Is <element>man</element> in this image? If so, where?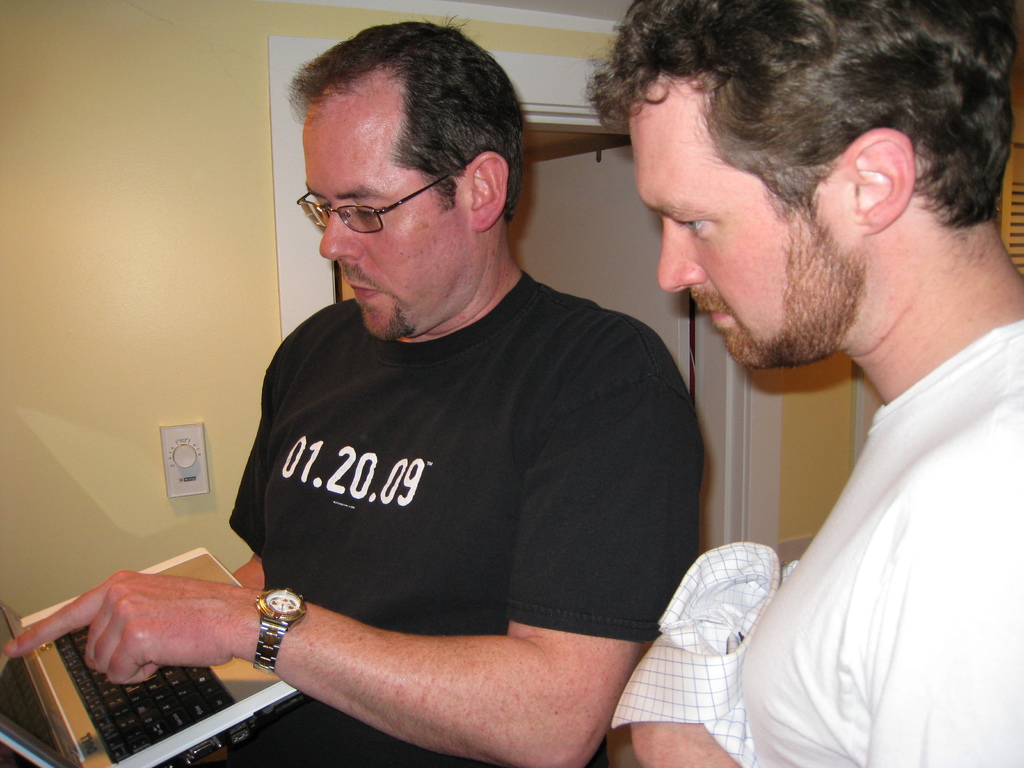
Yes, at (left=0, top=13, right=706, bottom=767).
